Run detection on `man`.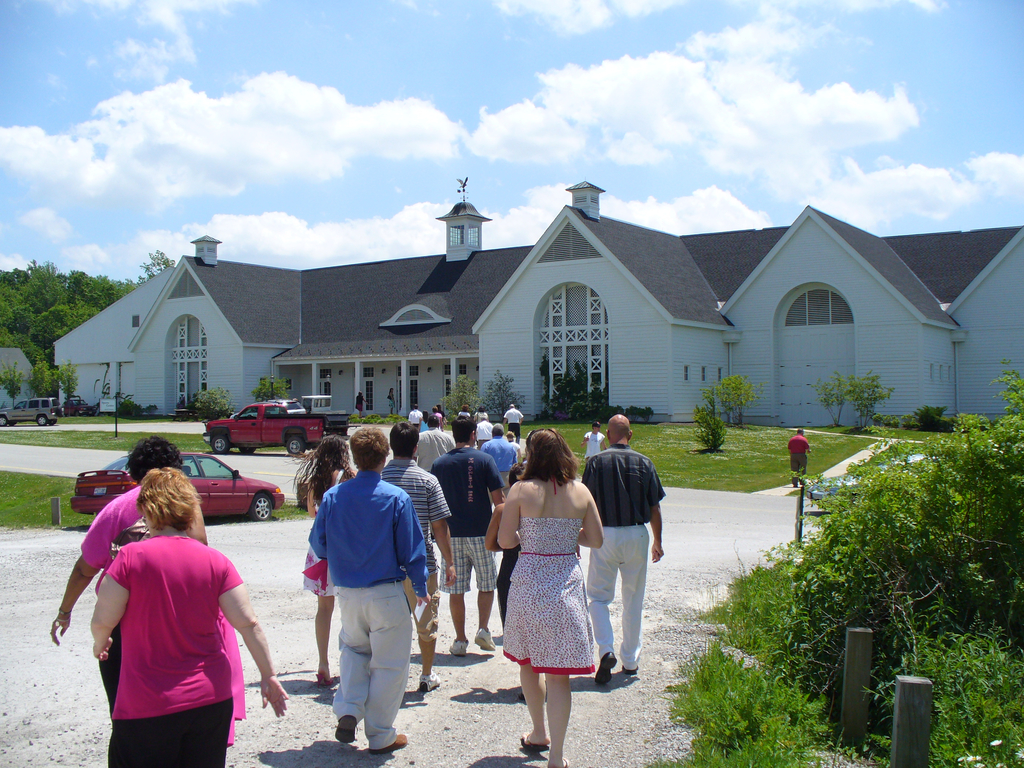
Result: rect(408, 403, 424, 430).
